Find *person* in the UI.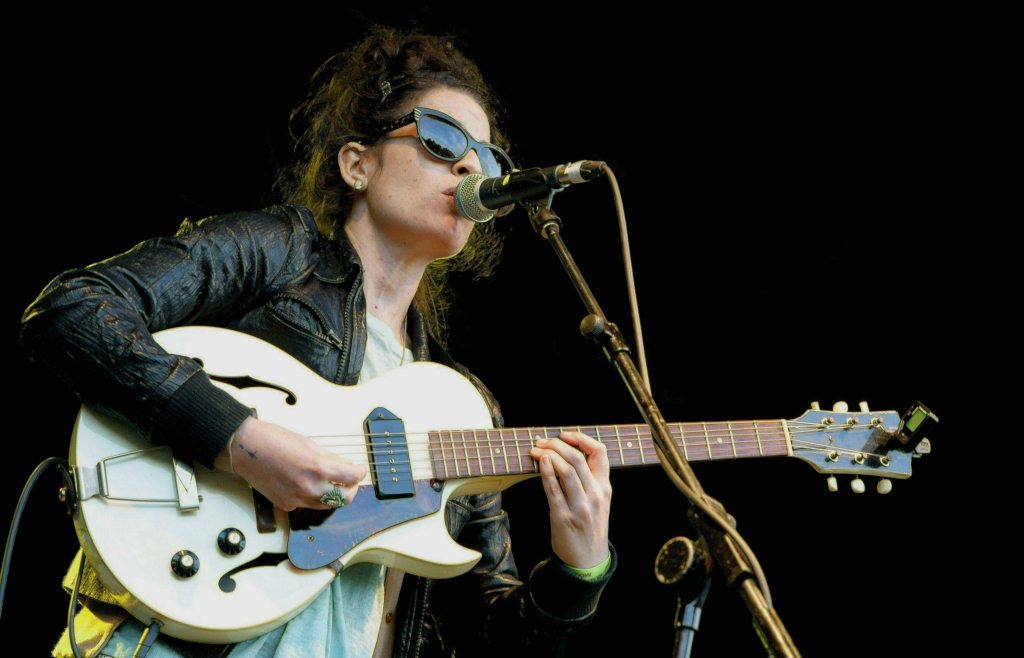
UI element at (11, 58, 730, 657).
